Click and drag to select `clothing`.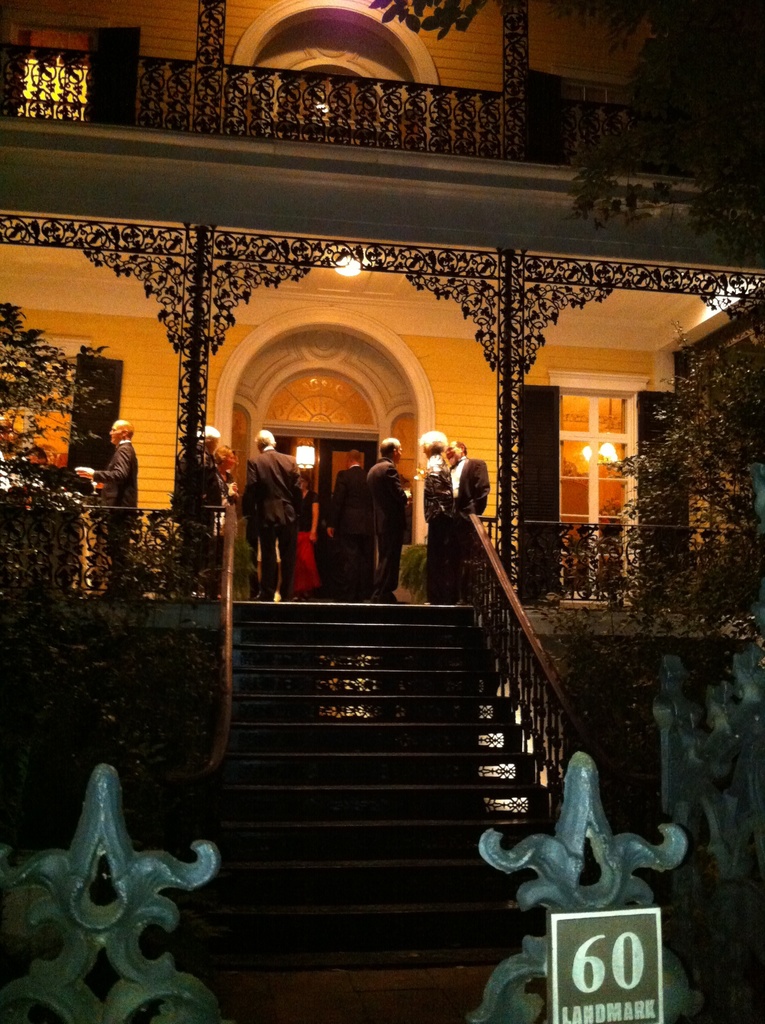
Selection: crop(238, 449, 307, 603).
